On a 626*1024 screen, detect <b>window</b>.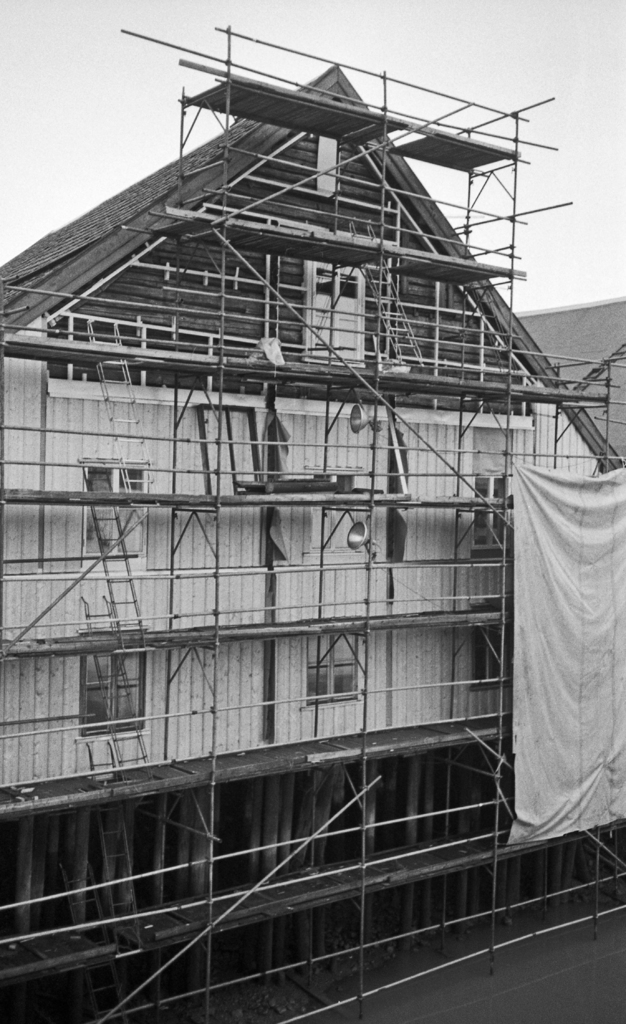
bbox=[472, 611, 518, 691].
